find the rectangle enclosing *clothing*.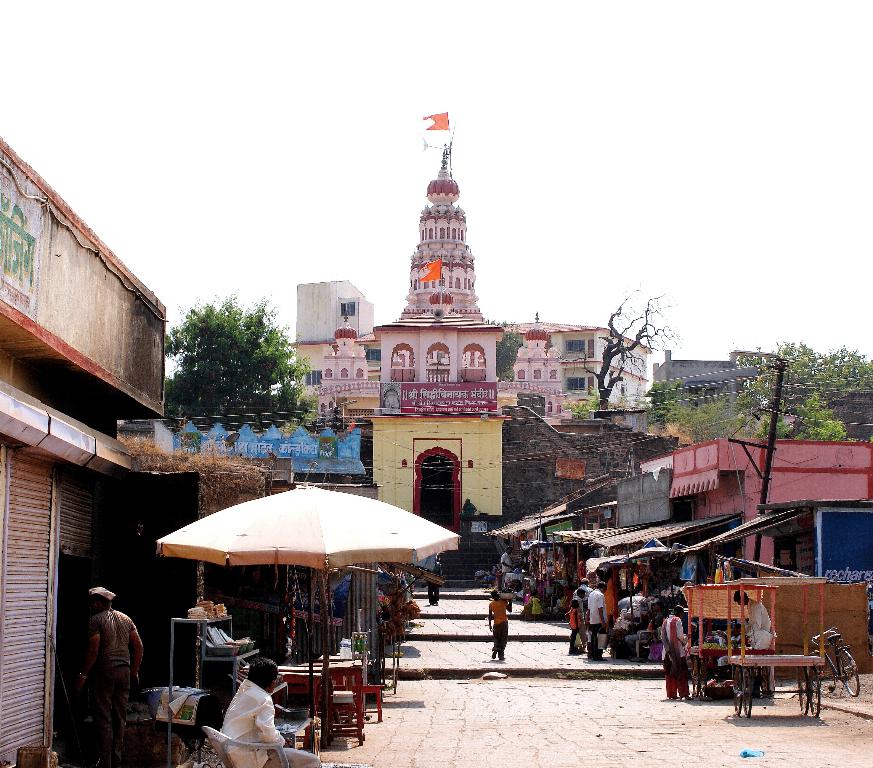
bbox(746, 599, 775, 693).
